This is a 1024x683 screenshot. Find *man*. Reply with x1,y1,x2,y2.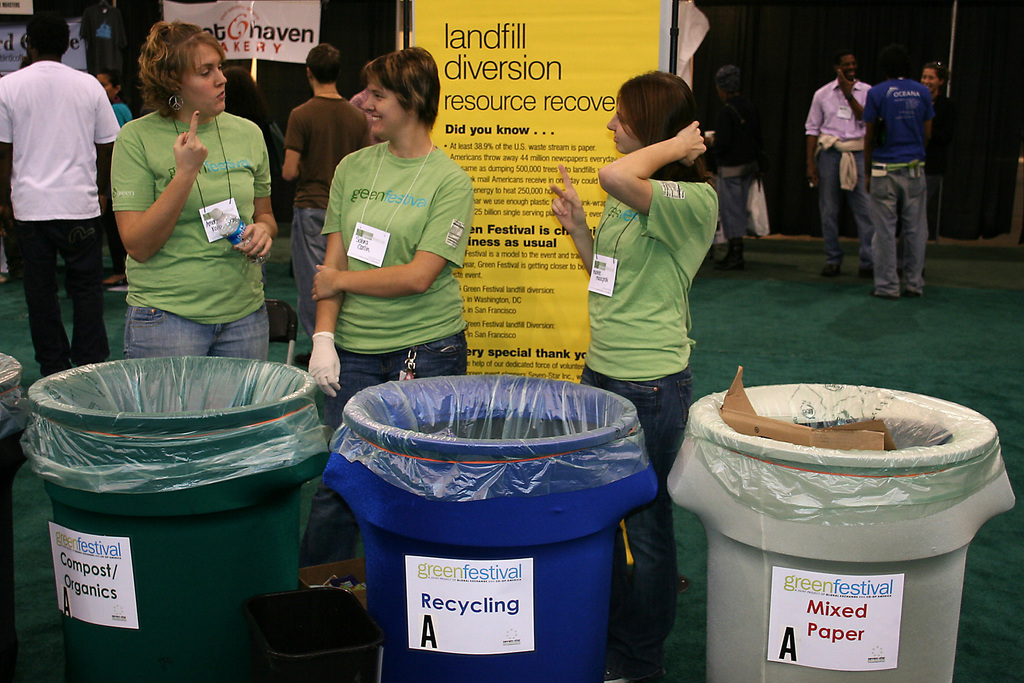
8,10,112,377.
